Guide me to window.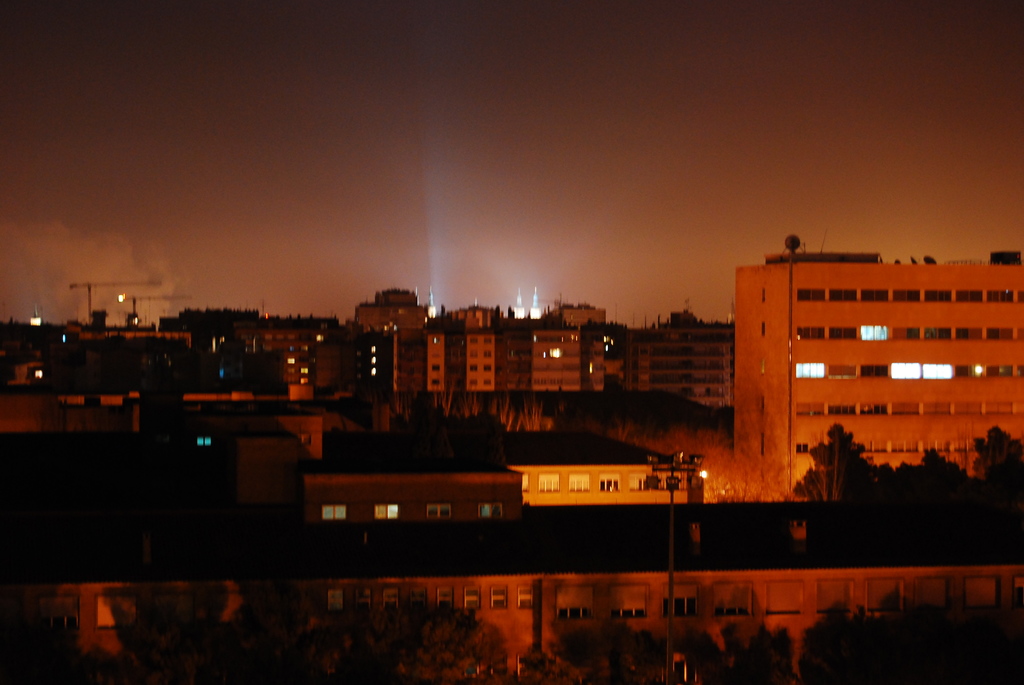
Guidance: crop(990, 290, 1012, 305).
